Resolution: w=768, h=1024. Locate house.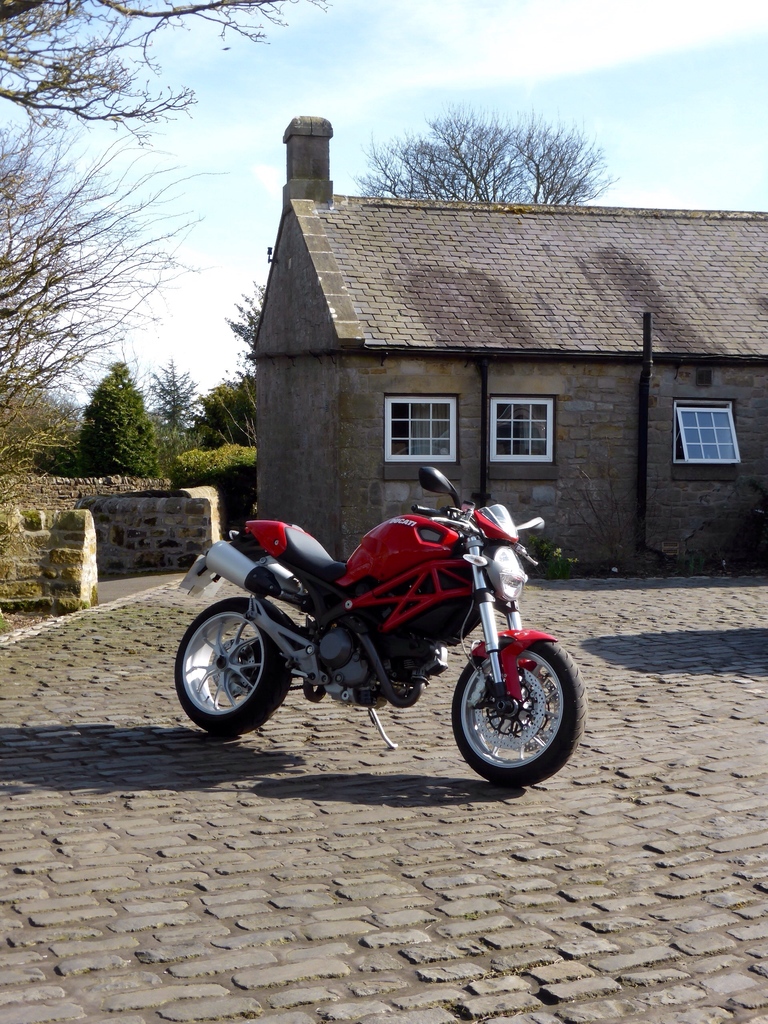
rect(229, 168, 751, 539).
